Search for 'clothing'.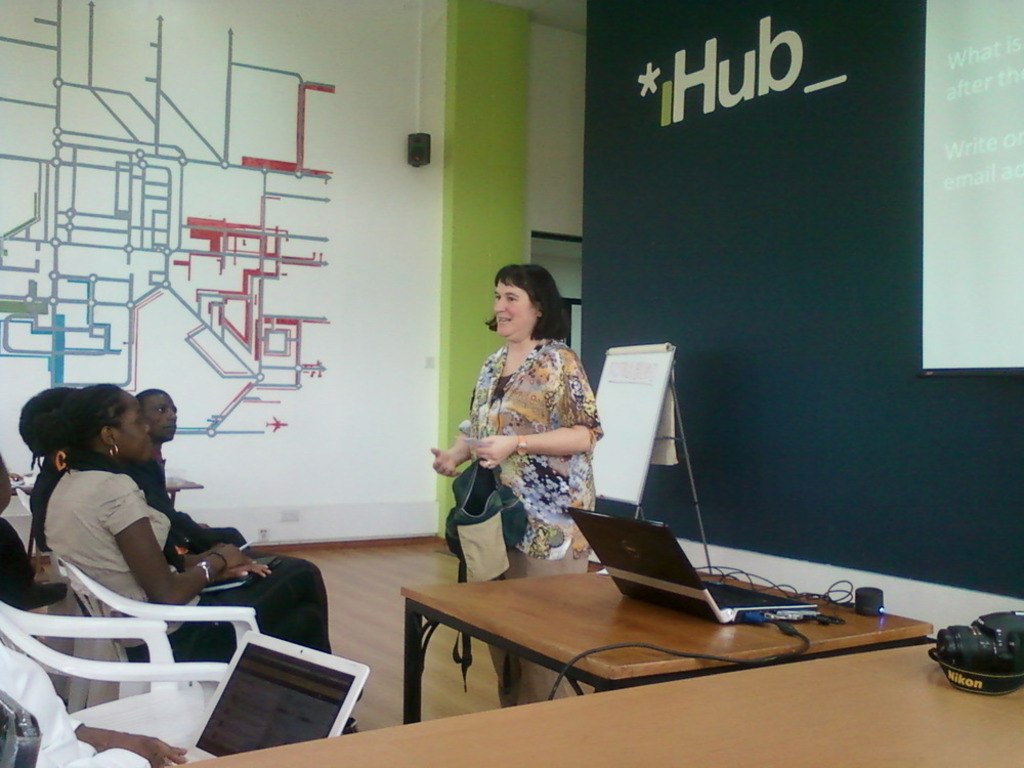
Found at detection(453, 329, 605, 708).
